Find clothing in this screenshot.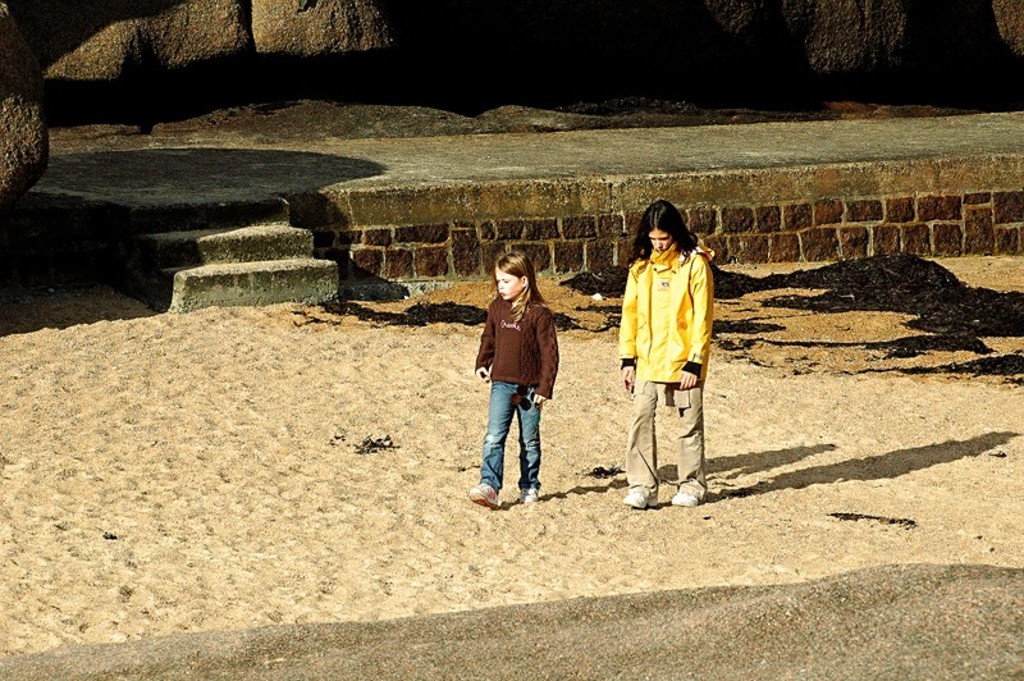
The bounding box for clothing is left=472, top=266, right=564, bottom=485.
